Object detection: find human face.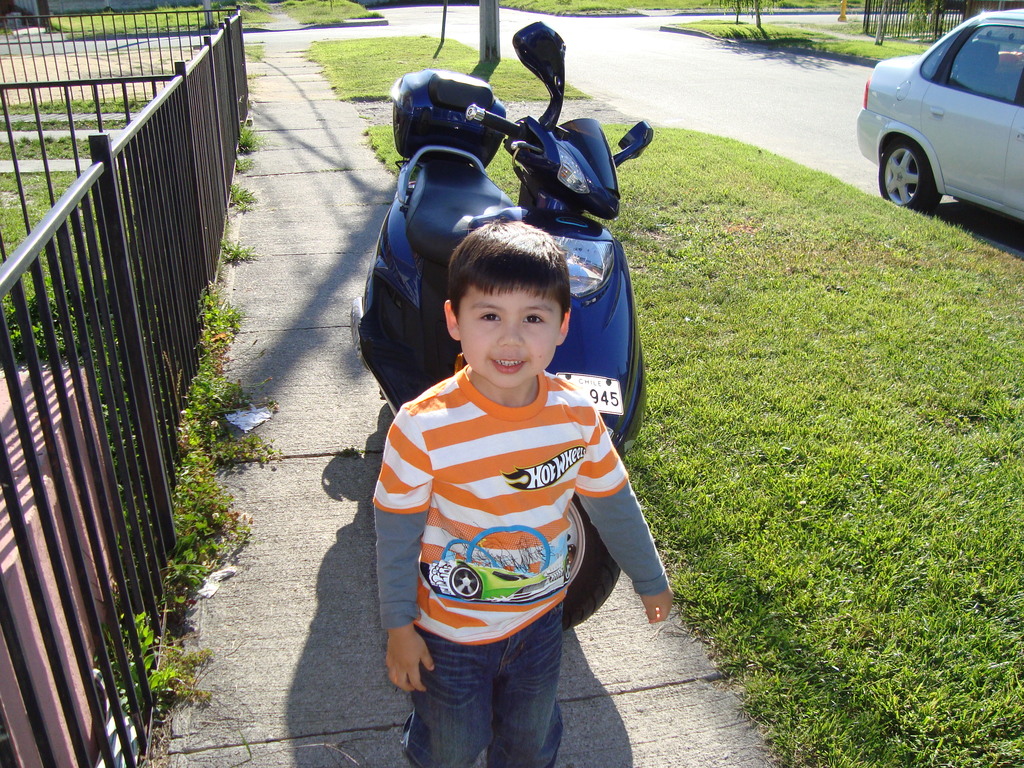
[460, 285, 556, 387].
